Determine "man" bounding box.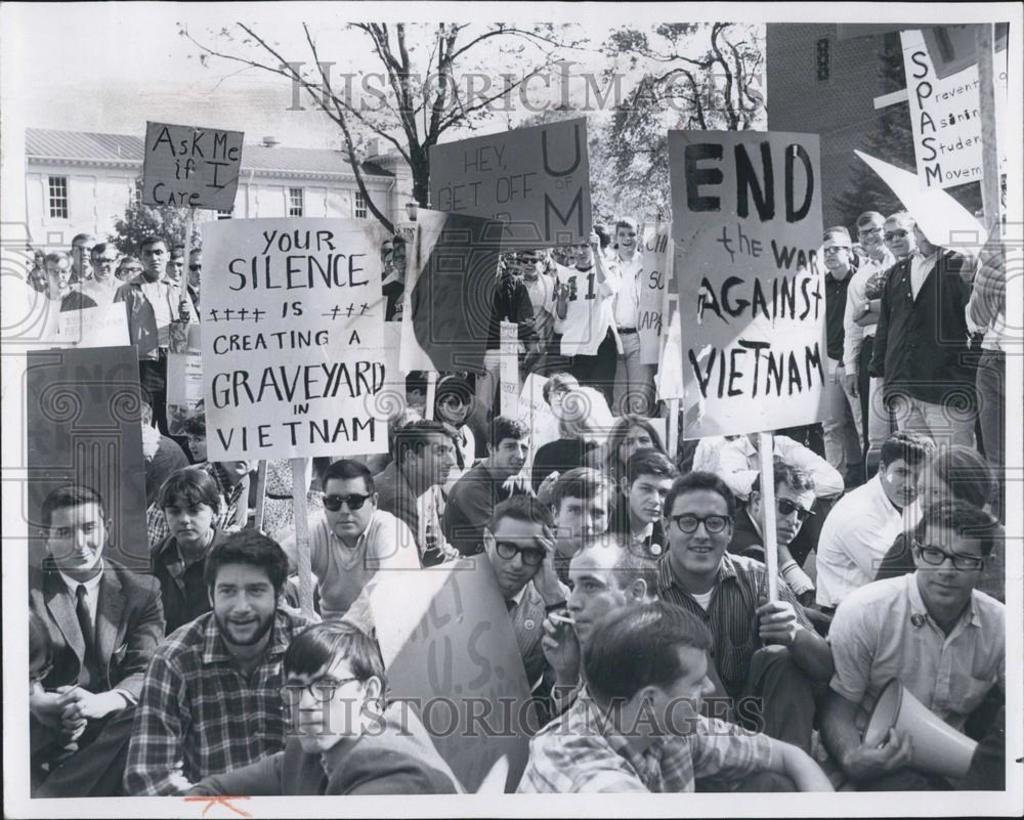
Determined: pyautogui.locateOnScreen(836, 503, 1016, 796).
